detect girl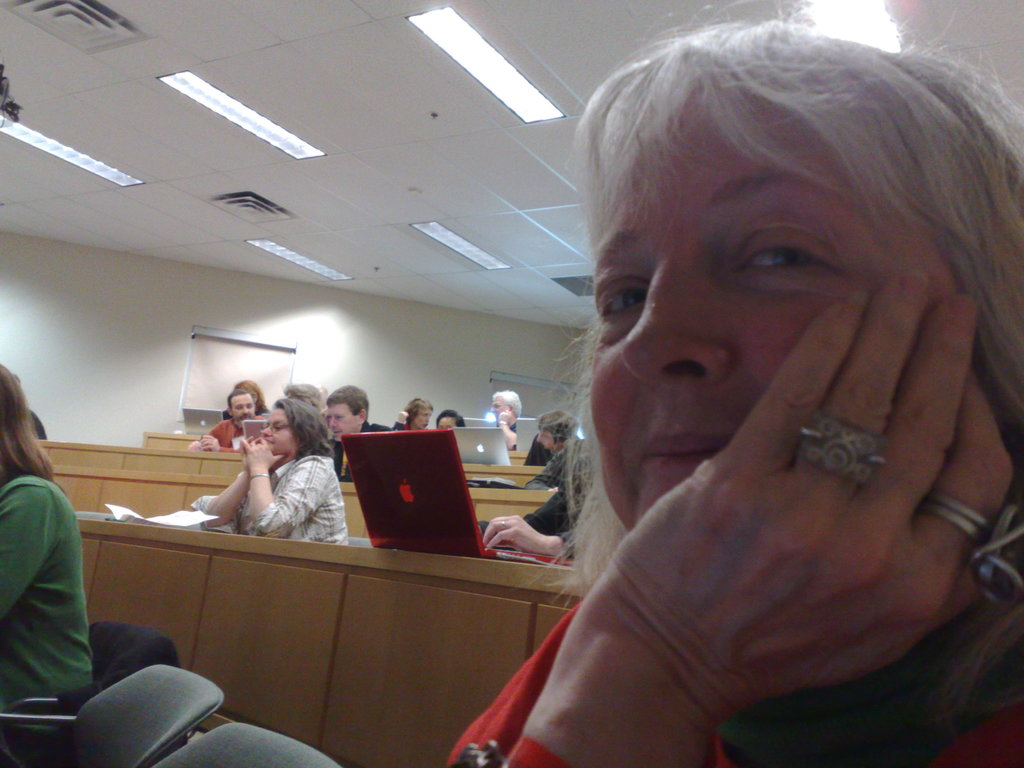
456, 22, 1023, 767
